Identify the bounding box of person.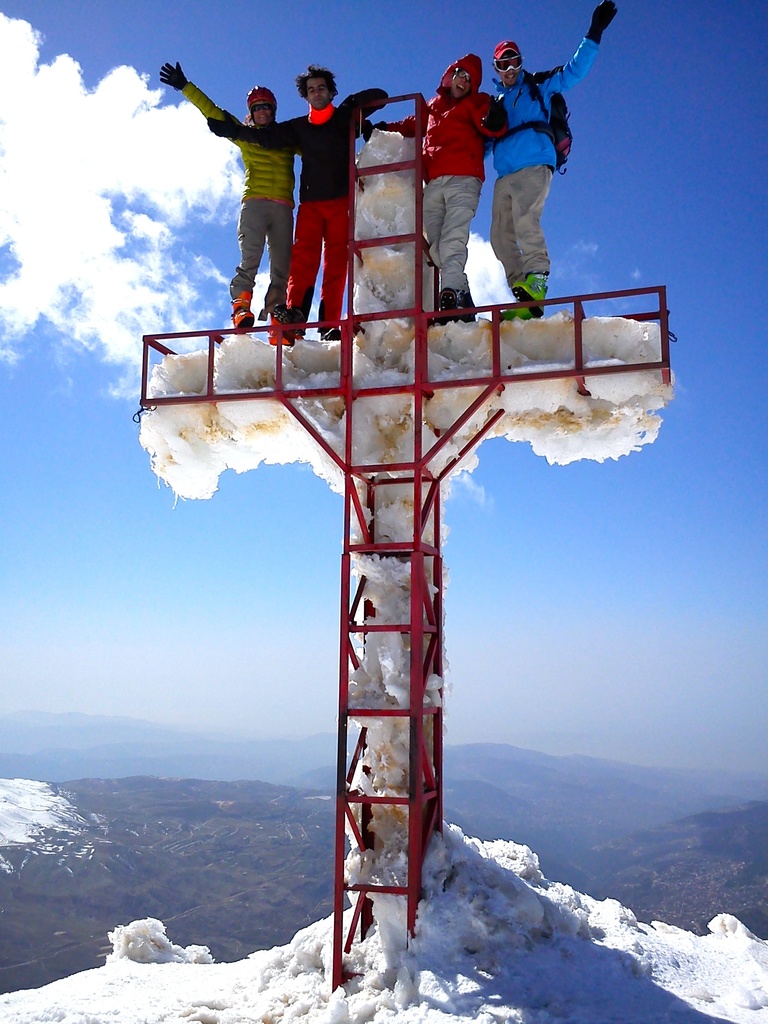
148, 61, 304, 328.
